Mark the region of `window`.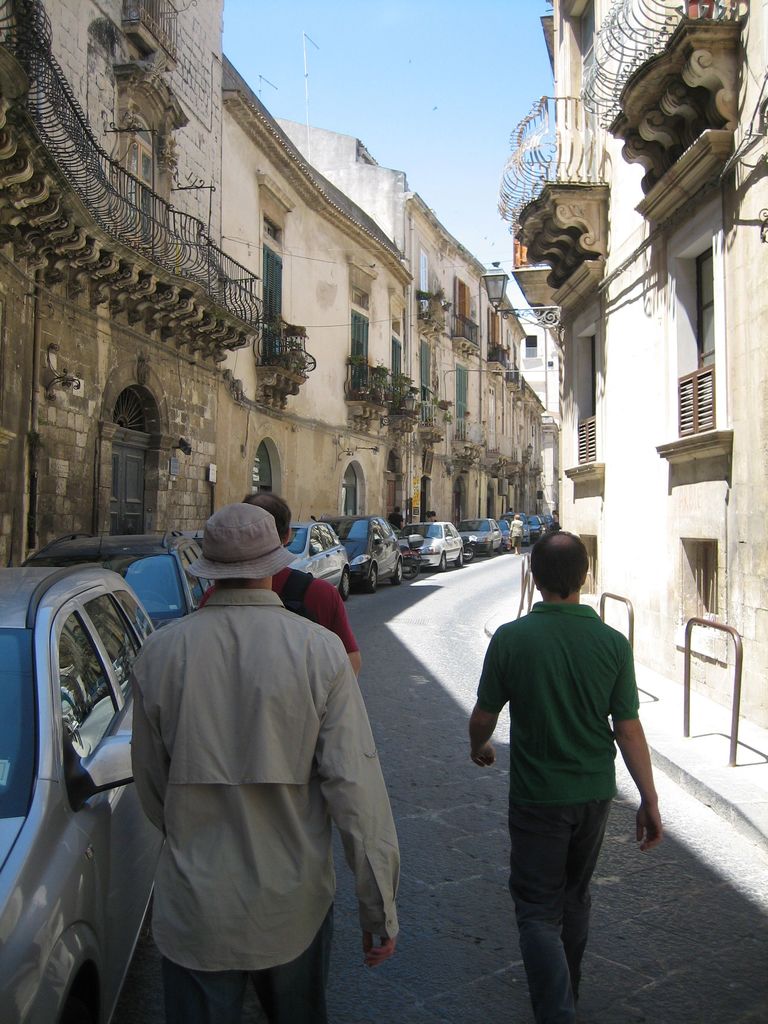
Region: bbox(694, 543, 719, 619).
